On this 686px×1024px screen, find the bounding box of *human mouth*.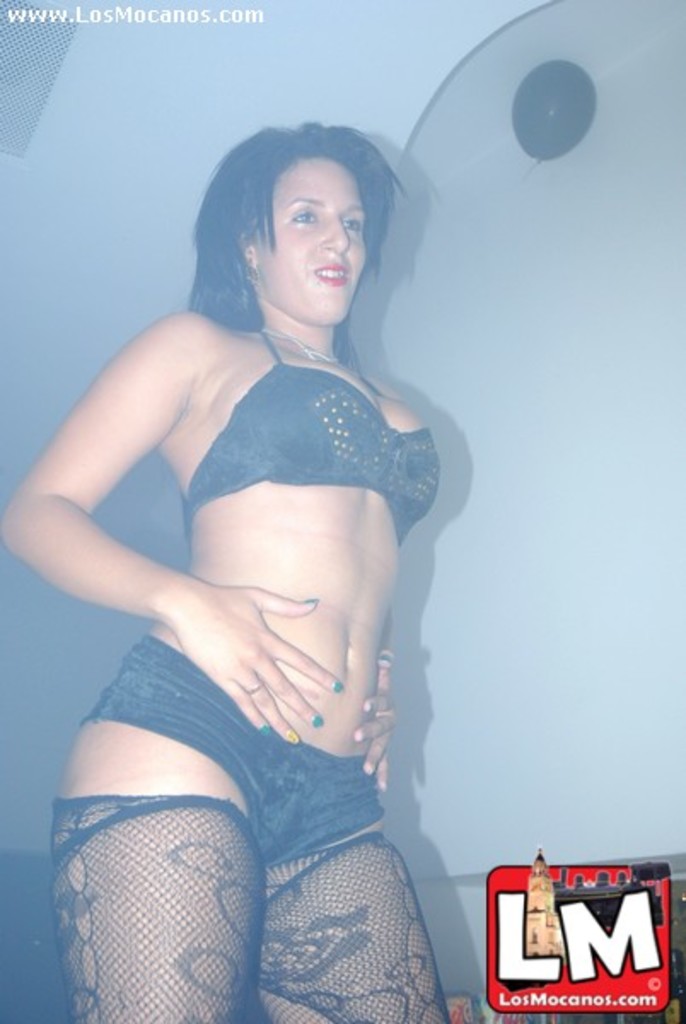
Bounding box: region(314, 261, 352, 290).
